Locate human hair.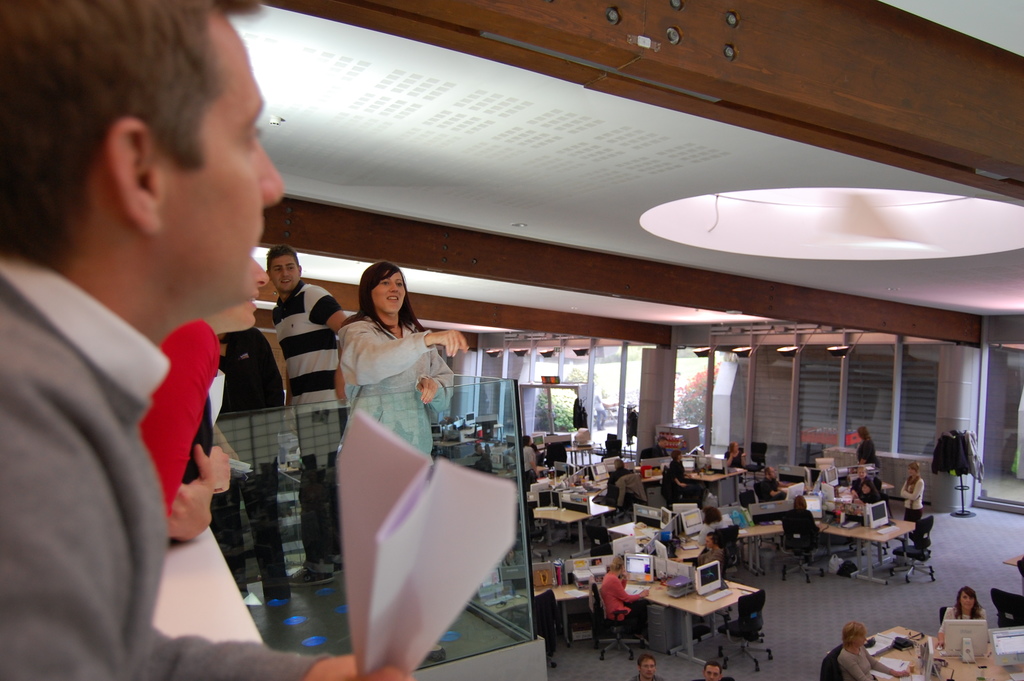
Bounding box: x1=707, y1=531, x2=717, y2=546.
